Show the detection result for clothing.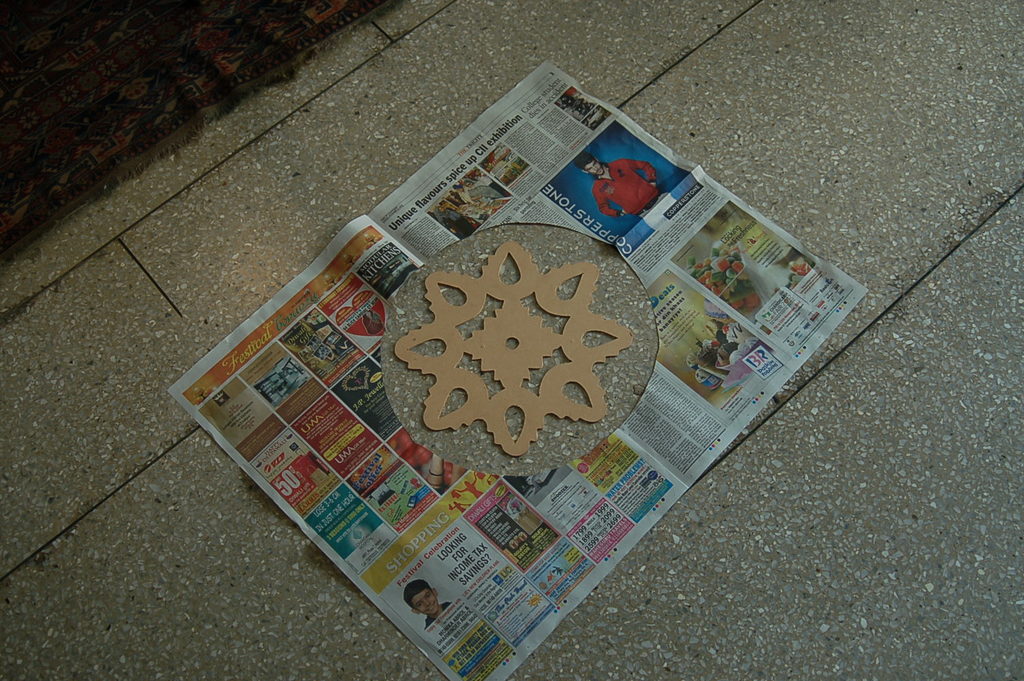
x1=426 y1=601 x2=453 y2=630.
